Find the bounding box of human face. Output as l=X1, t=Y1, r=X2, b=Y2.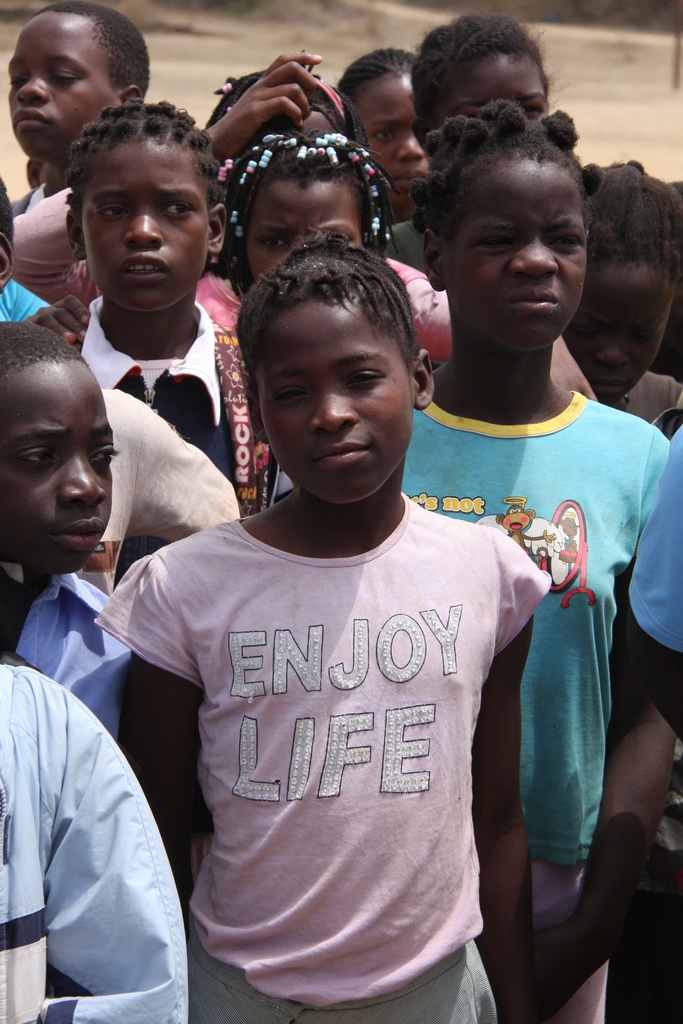
l=0, t=359, r=115, b=574.
